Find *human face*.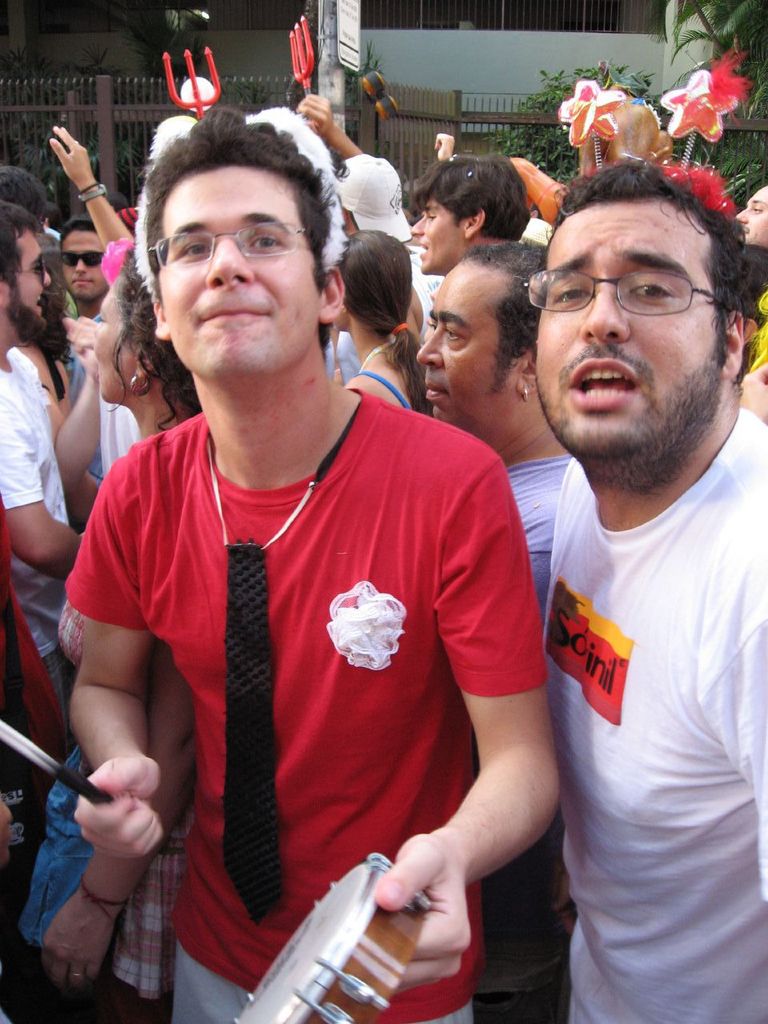
x1=11 y1=230 x2=50 y2=320.
